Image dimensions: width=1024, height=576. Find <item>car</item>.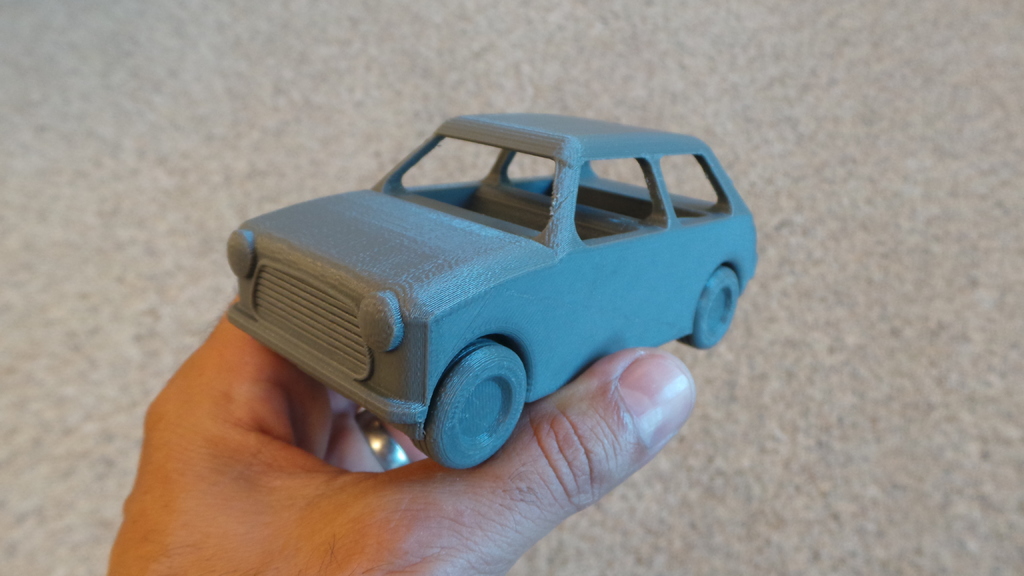
bbox(204, 99, 755, 484).
